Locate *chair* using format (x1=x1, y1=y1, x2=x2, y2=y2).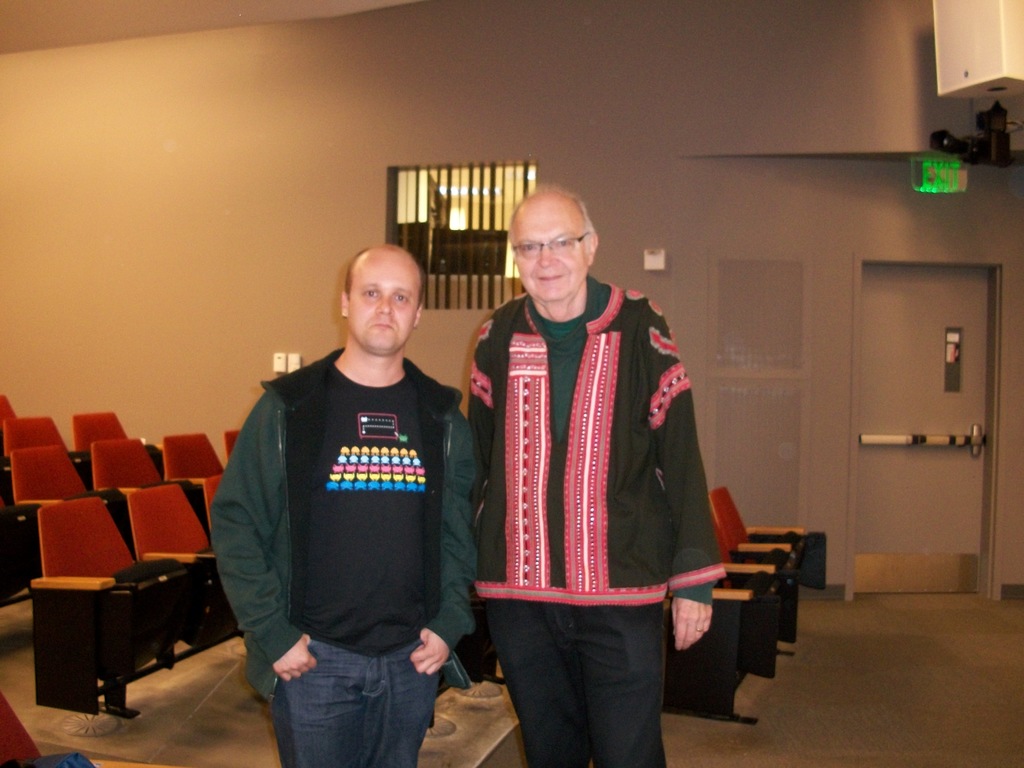
(x1=15, y1=520, x2=220, y2=720).
